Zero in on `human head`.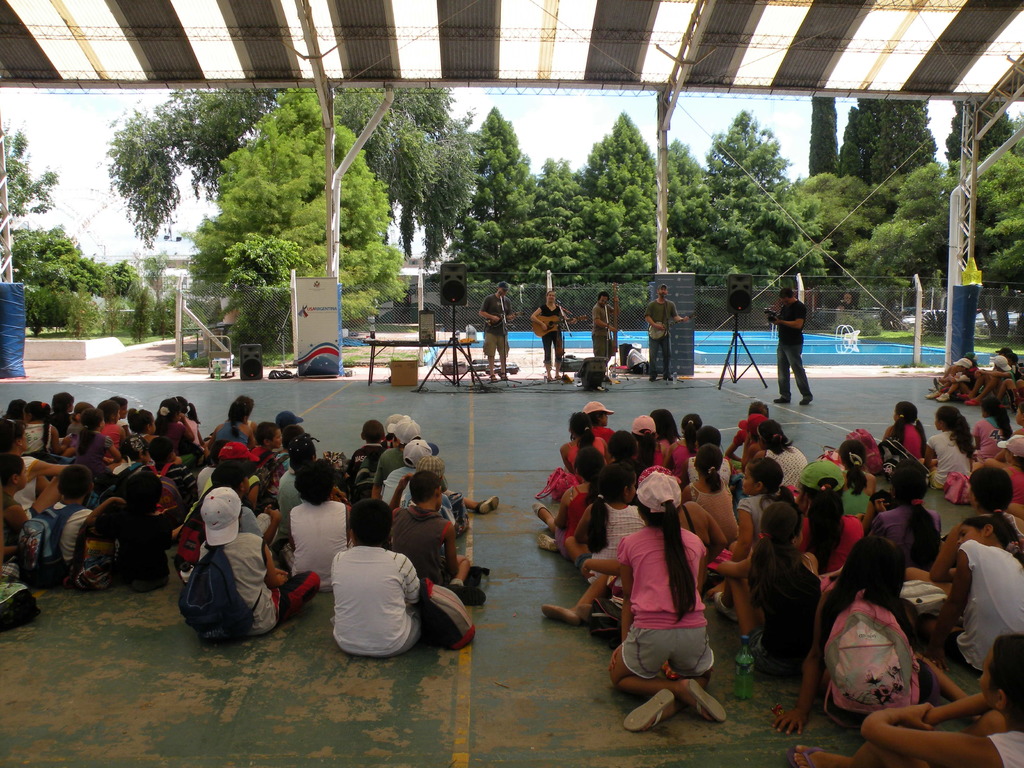
Zeroed in: pyautogui.locateOnScreen(498, 285, 507, 298).
